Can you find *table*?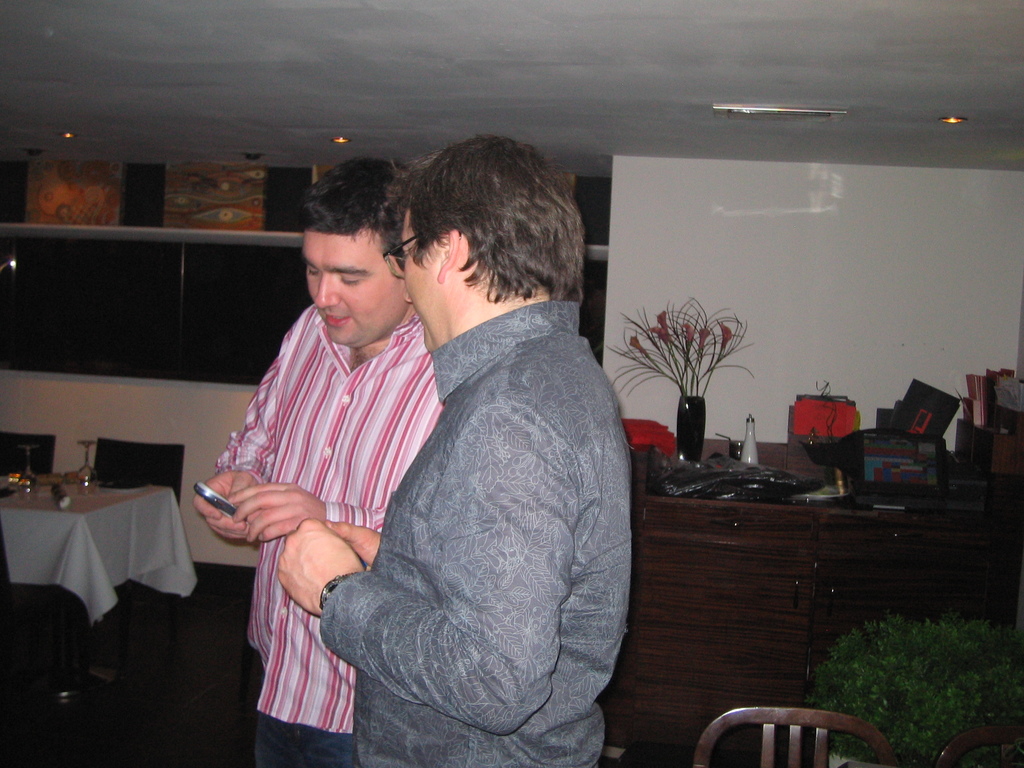
Yes, bounding box: 2,484,196,703.
